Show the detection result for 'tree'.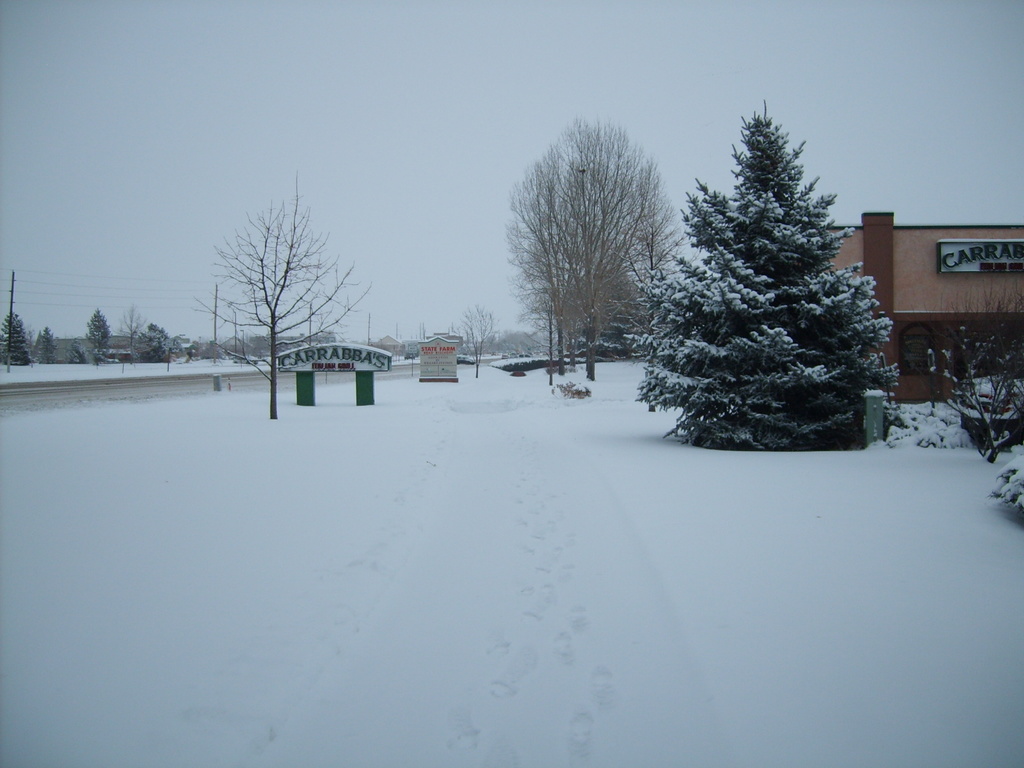
{"x1": 193, "y1": 173, "x2": 373, "y2": 417}.
